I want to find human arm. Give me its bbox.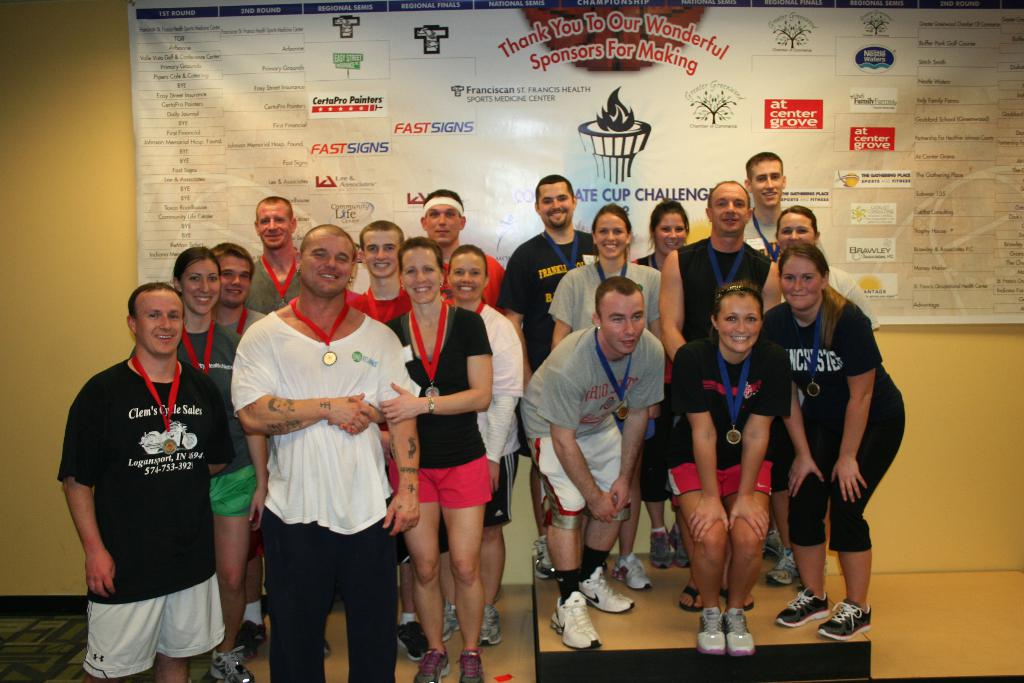
<region>776, 356, 824, 509</region>.
